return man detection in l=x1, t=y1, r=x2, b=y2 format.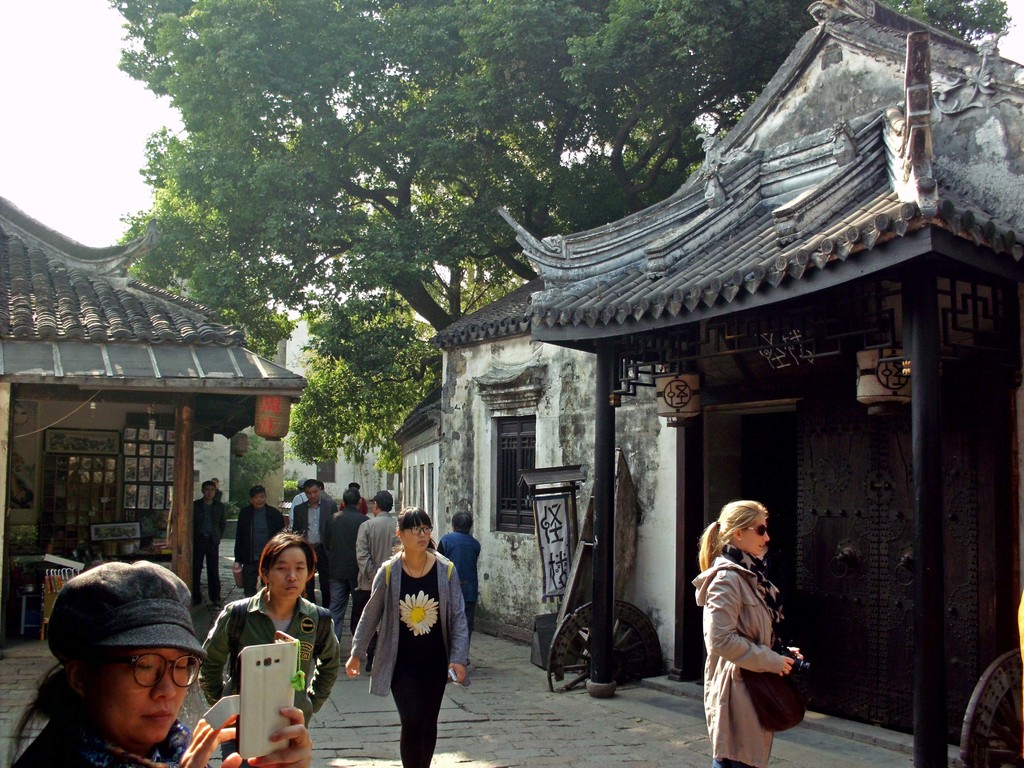
l=232, t=479, r=285, b=590.
